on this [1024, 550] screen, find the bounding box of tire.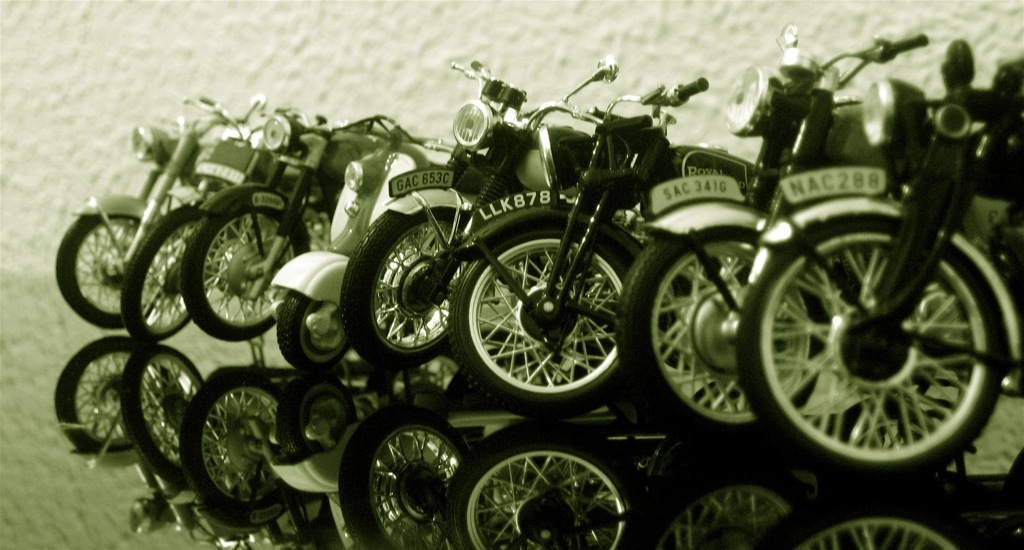
Bounding box: x1=59 y1=186 x2=196 y2=335.
